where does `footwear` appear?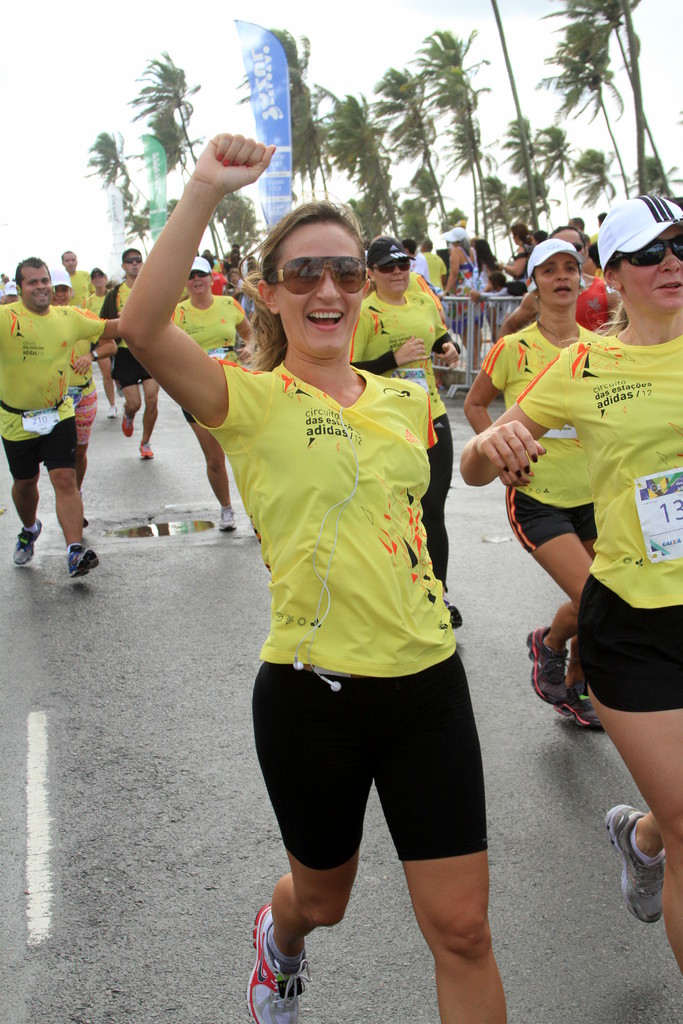
Appears at BBox(553, 690, 605, 733).
